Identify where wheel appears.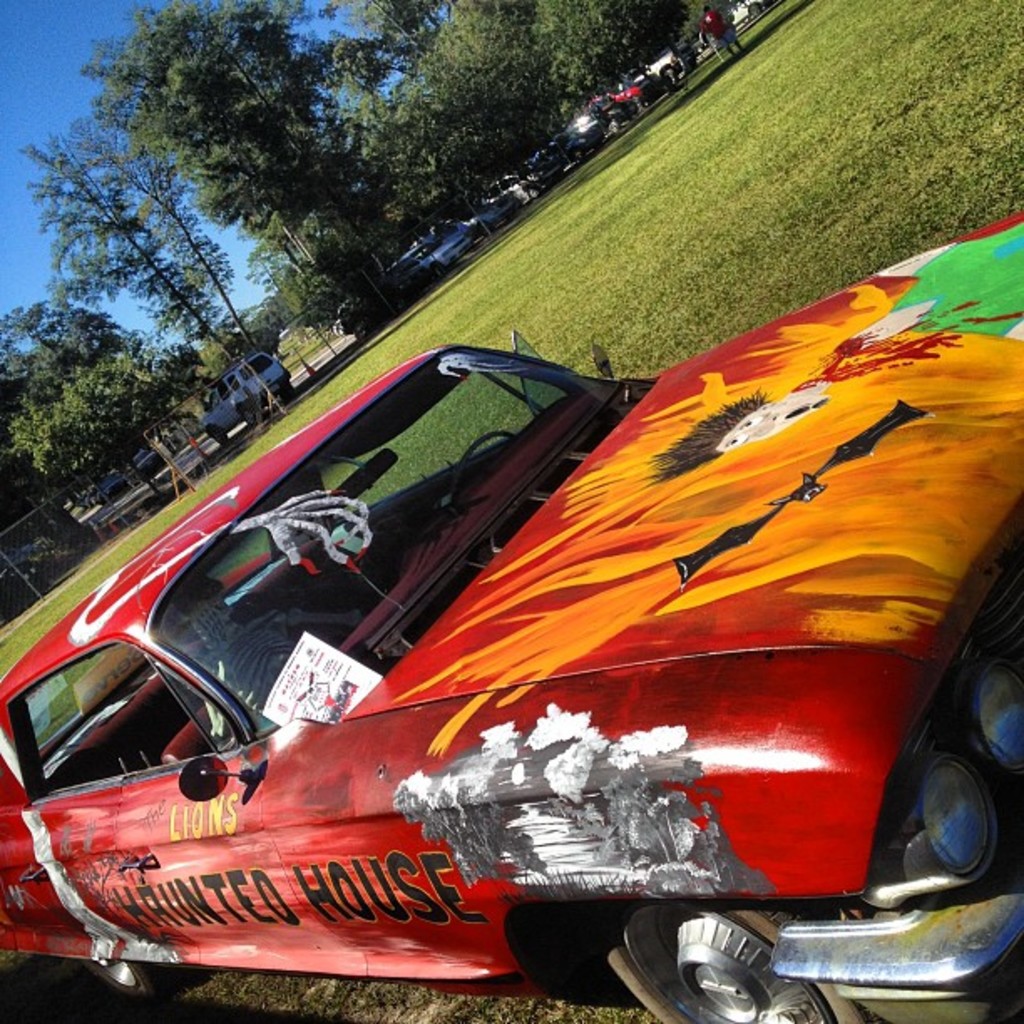
Appears at box=[452, 428, 519, 510].
